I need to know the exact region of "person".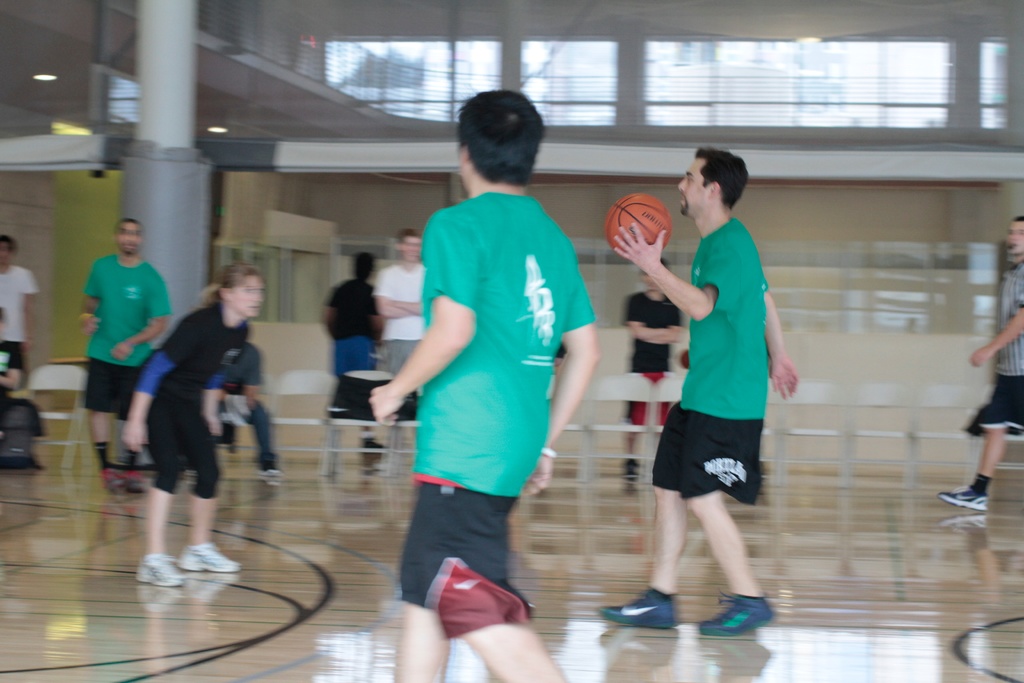
Region: <box>627,135,797,655</box>.
